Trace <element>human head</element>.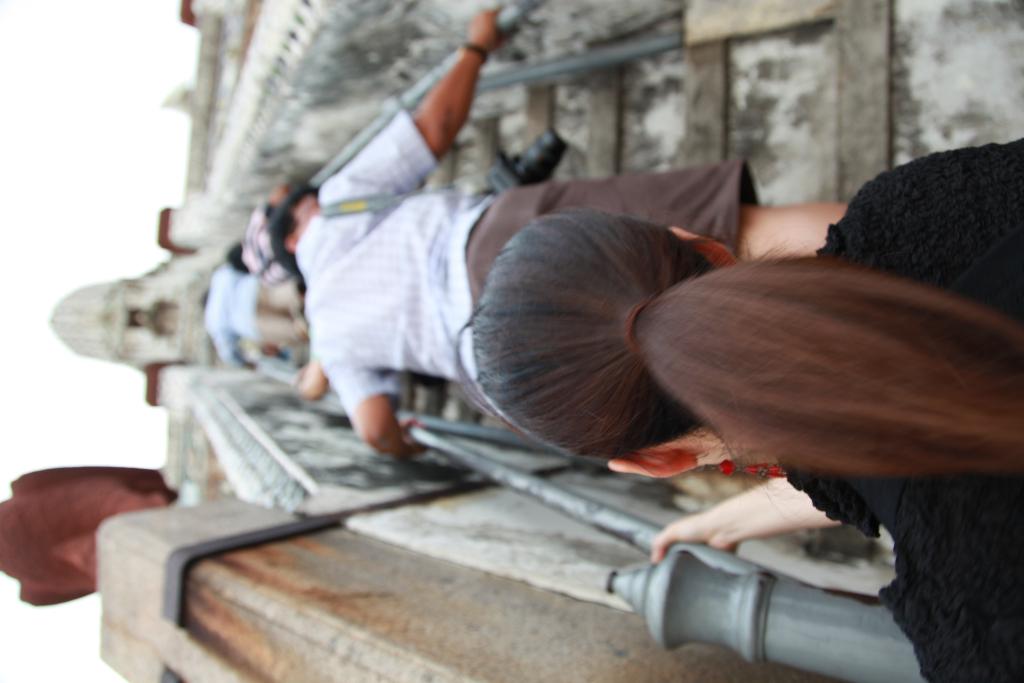
Traced to l=221, t=239, r=250, b=274.
